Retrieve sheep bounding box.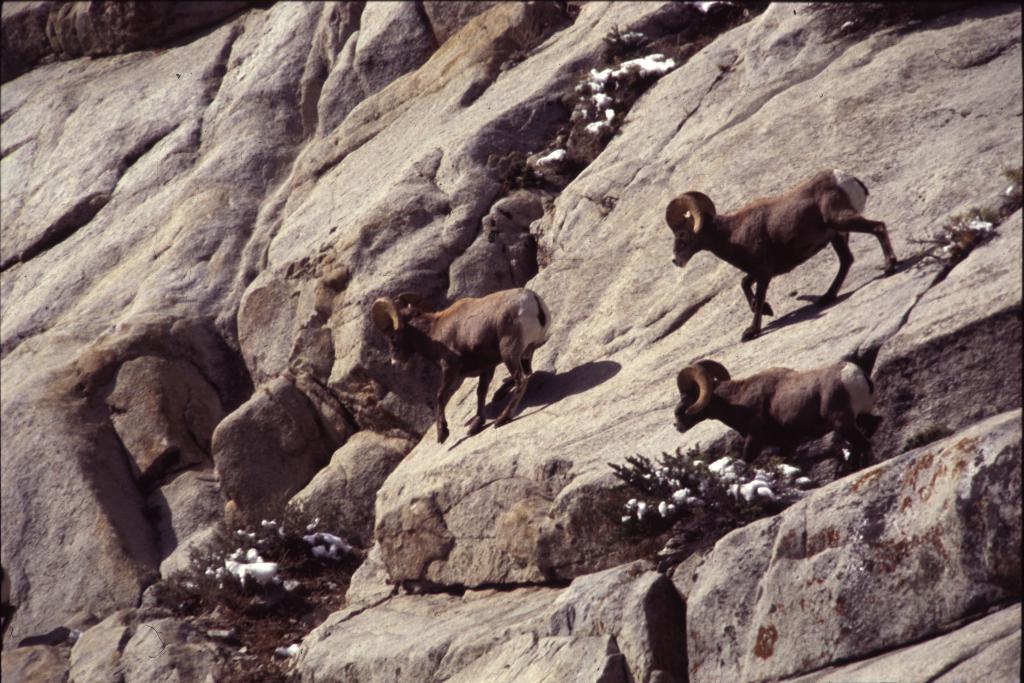
Bounding box: locate(673, 358, 879, 472).
